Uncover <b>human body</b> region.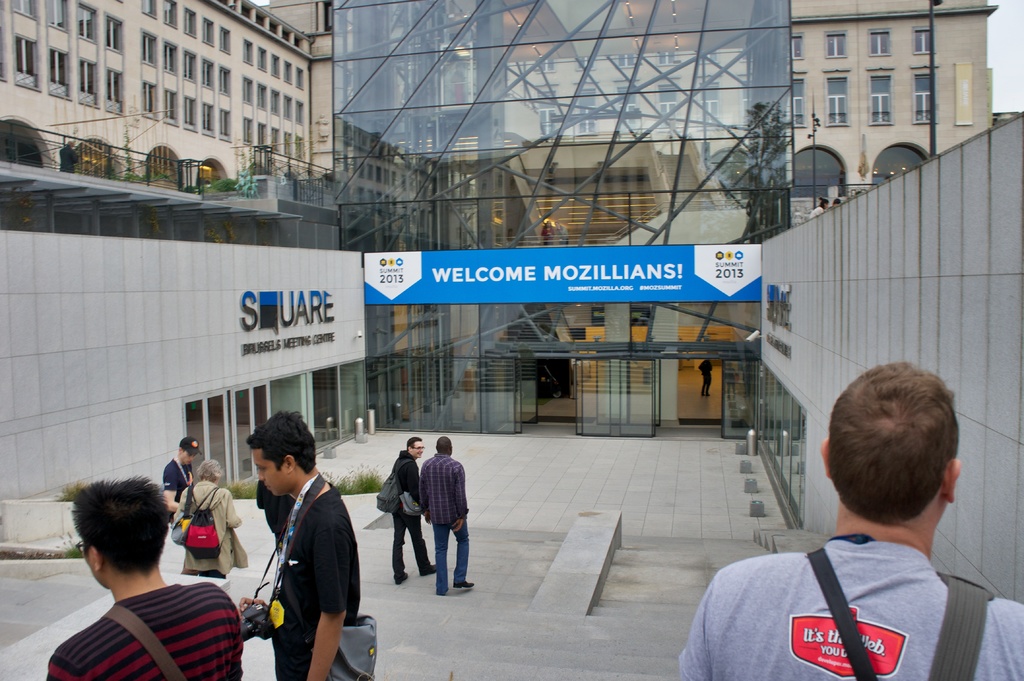
Uncovered: box(230, 415, 356, 680).
